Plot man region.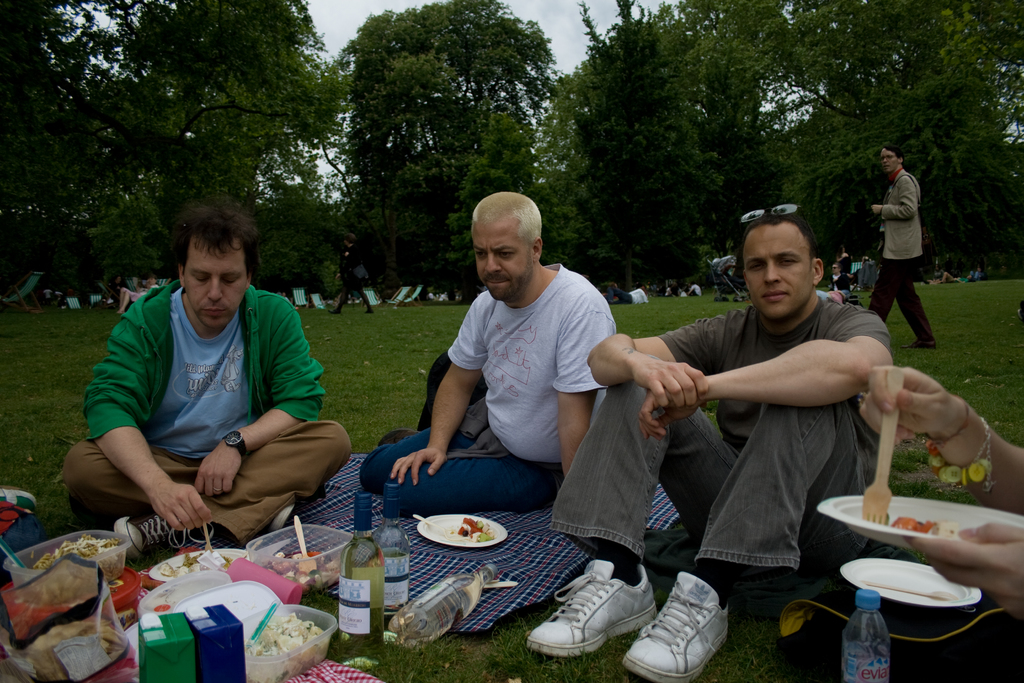
Plotted at <region>518, 209, 890, 682</region>.
